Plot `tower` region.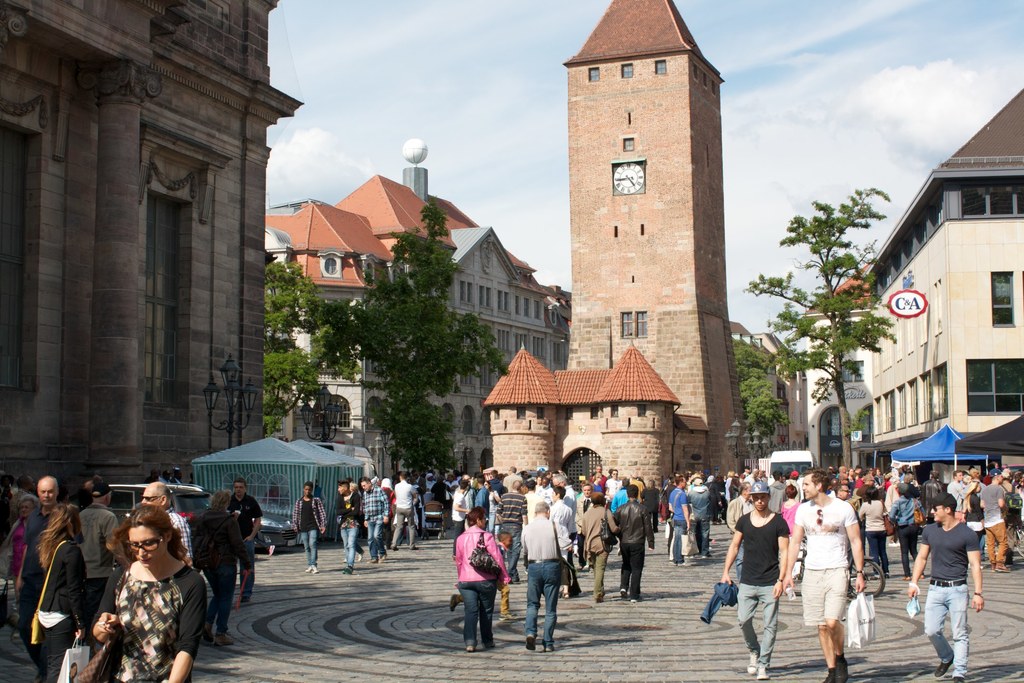
Plotted at [x1=541, y1=5, x2=754, y2=440].
